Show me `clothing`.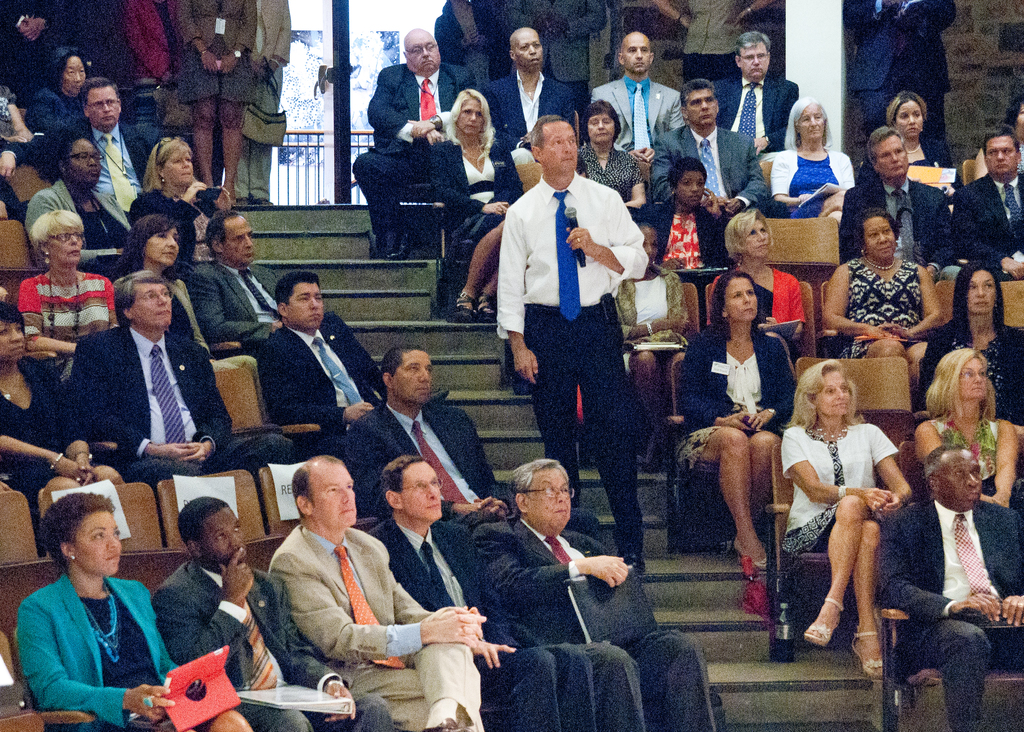
`clothing` is here: rect(573, 138, 645, 202).
